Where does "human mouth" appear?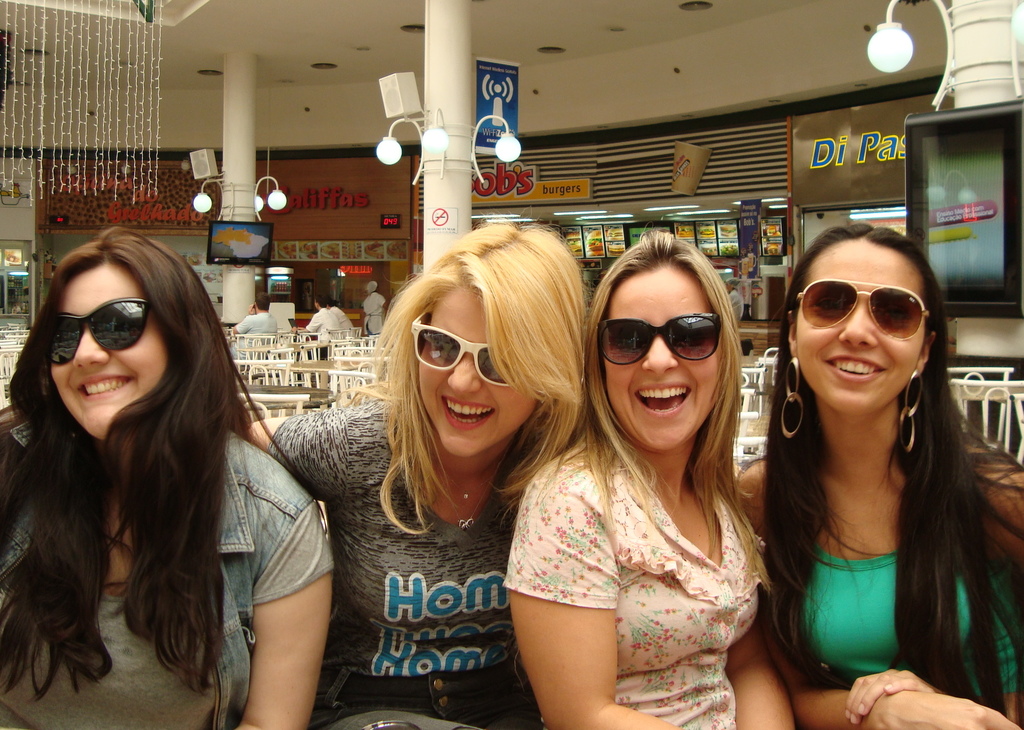
Appears at box=[634, 377, 698, 424].
